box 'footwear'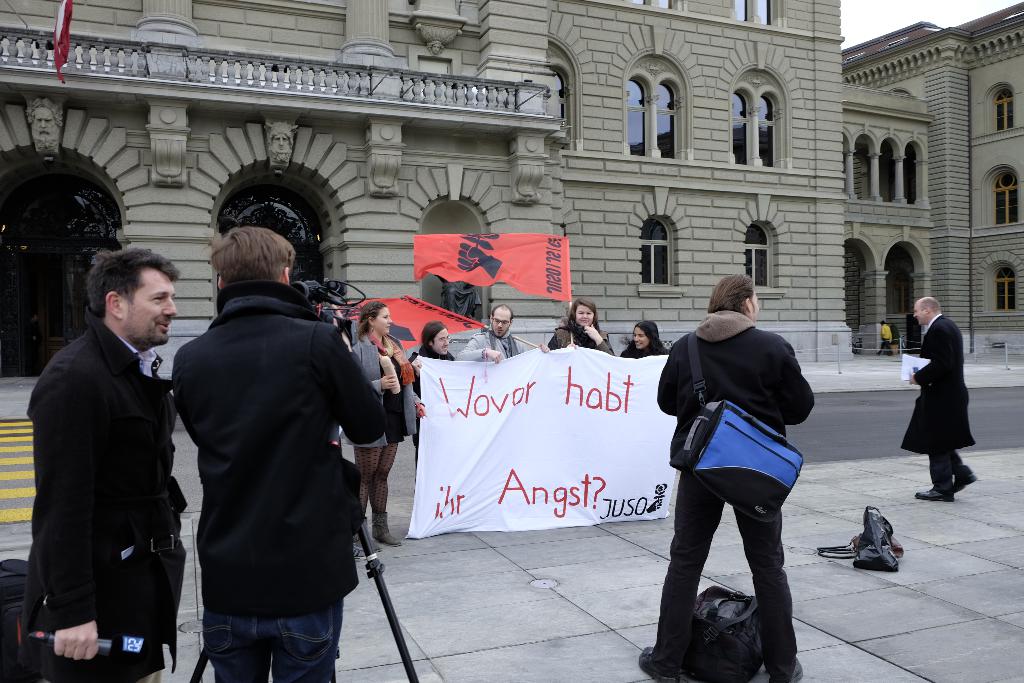
pyautogui.locateOnScreen(352, 544, 369, 562)
